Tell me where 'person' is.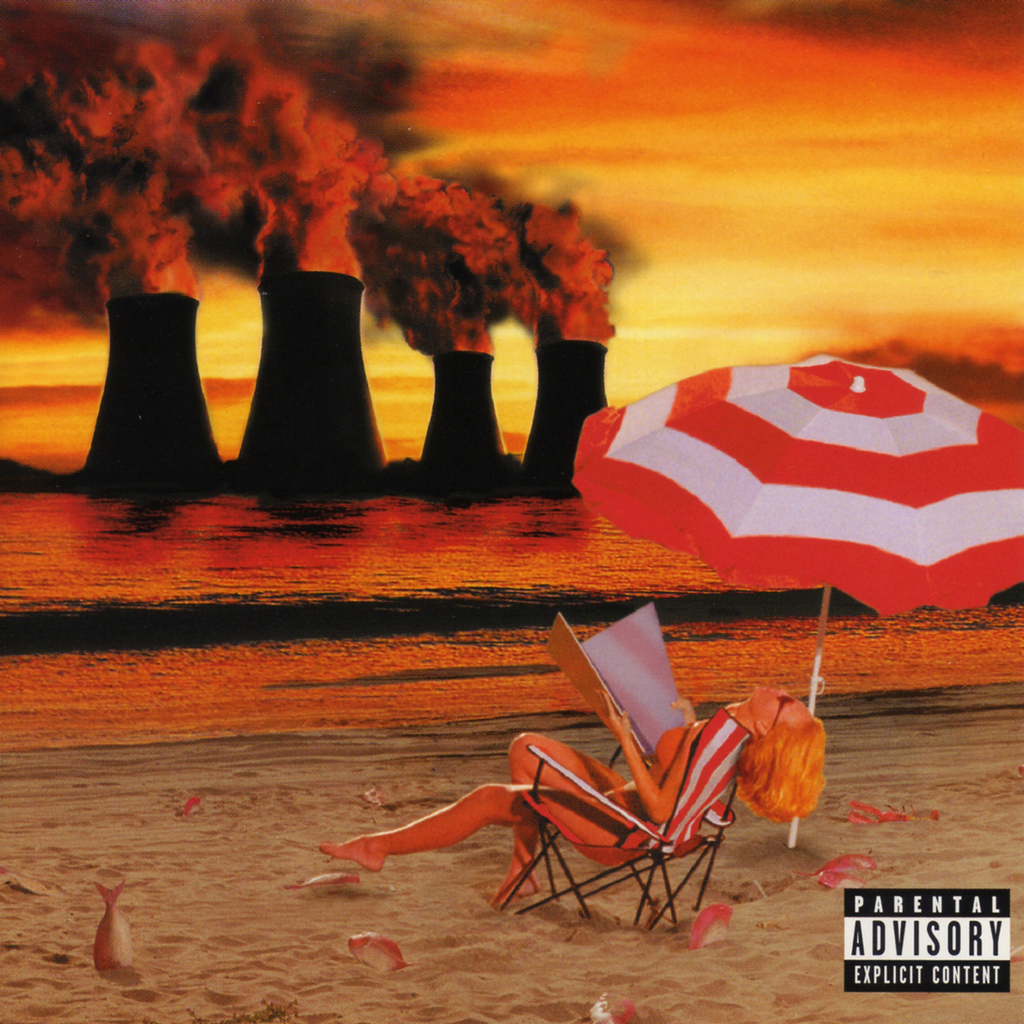
'person' is at 322:680:827:908.
